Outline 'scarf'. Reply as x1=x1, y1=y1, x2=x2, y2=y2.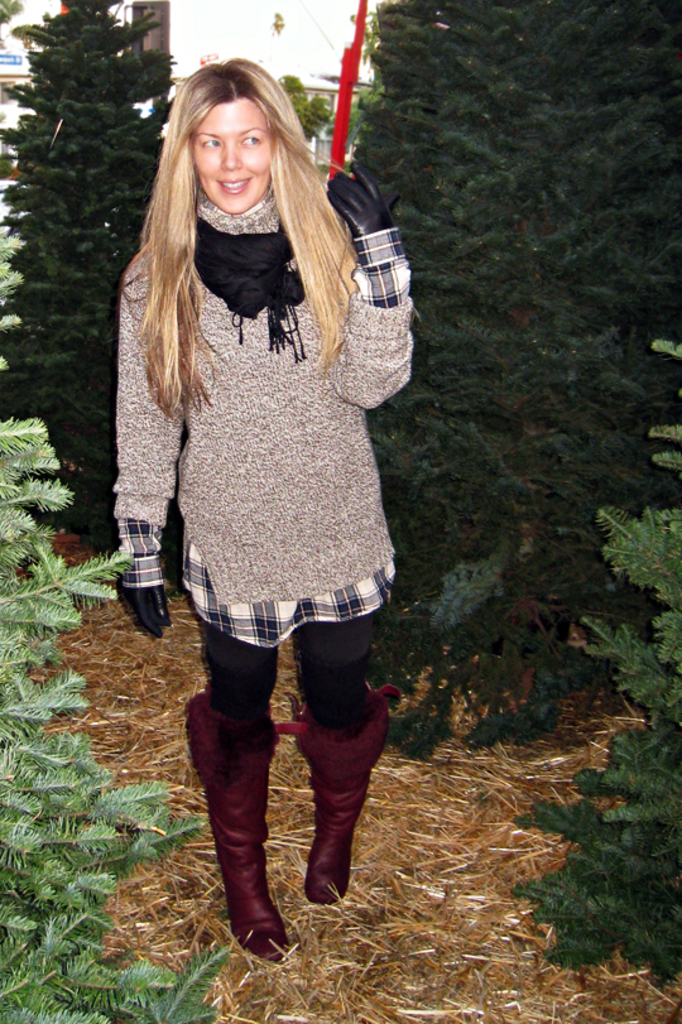
x1=192, y1=213, x2=301, y2=359.
